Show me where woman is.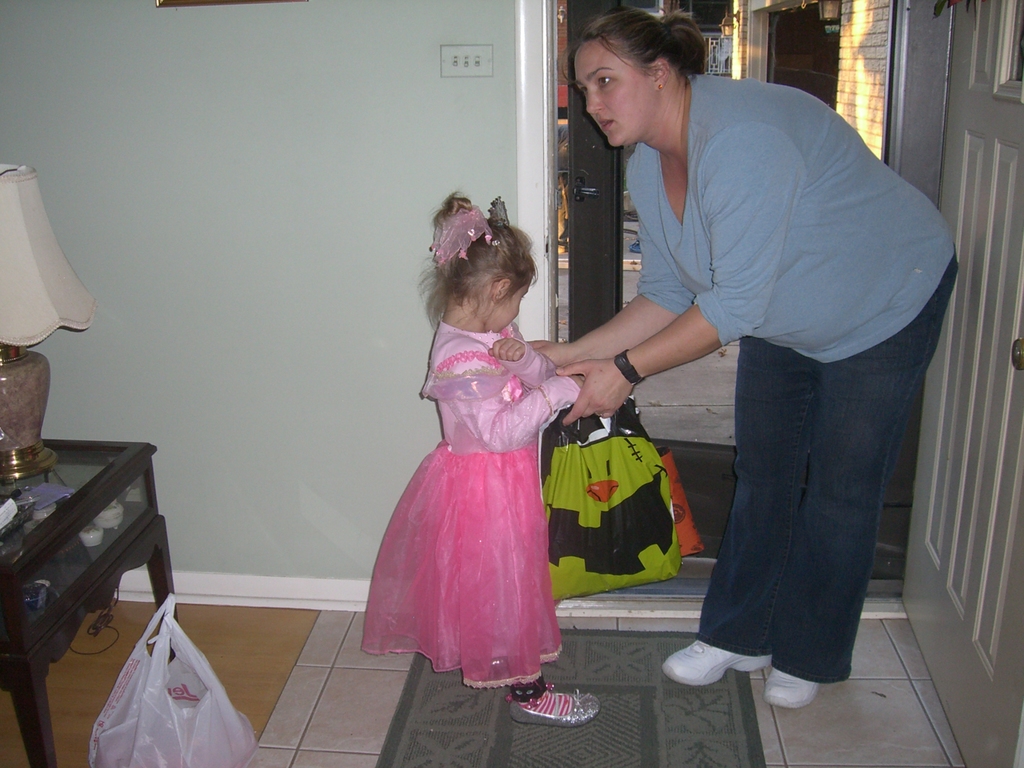
woman is at (579, 28, 936, 701).
